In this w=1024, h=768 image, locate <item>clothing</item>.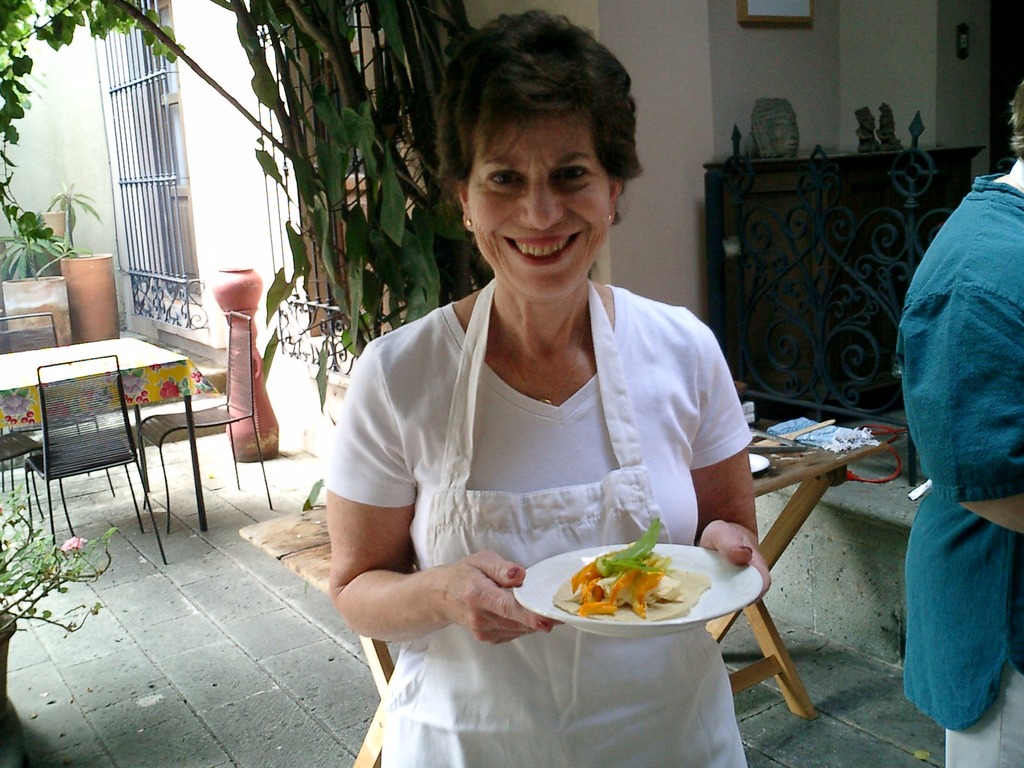
Bounding box: [left=883, top=86, right=1023, bottom=767].
